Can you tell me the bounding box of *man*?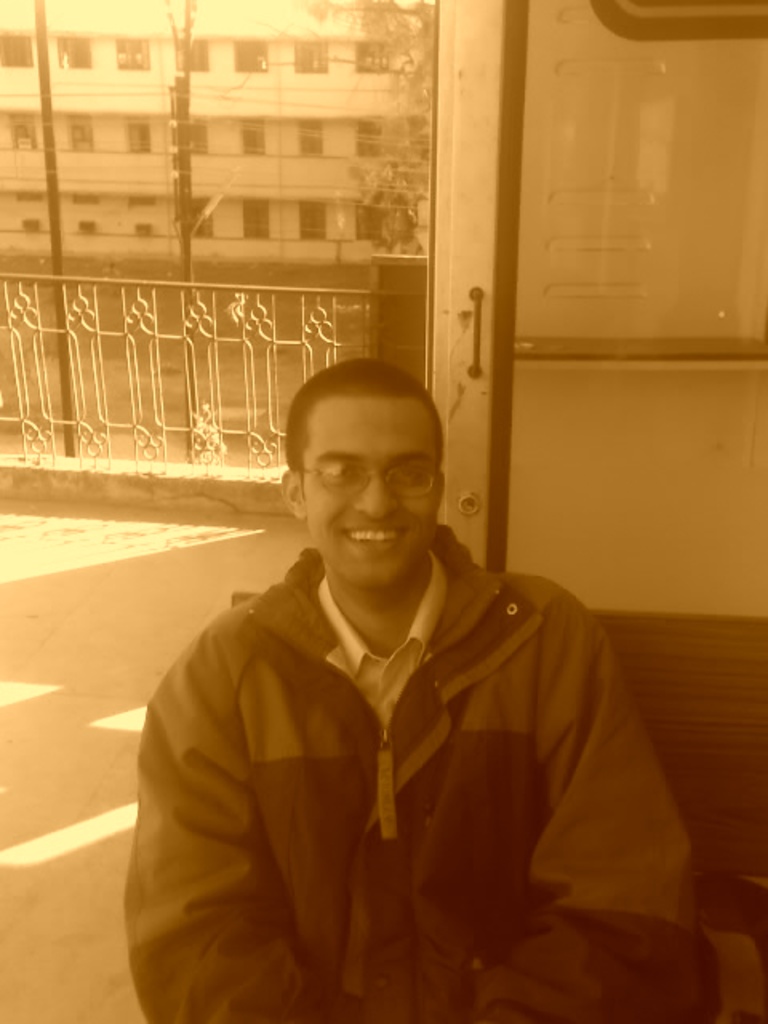
bbox(122, 354, 712, 1021).
